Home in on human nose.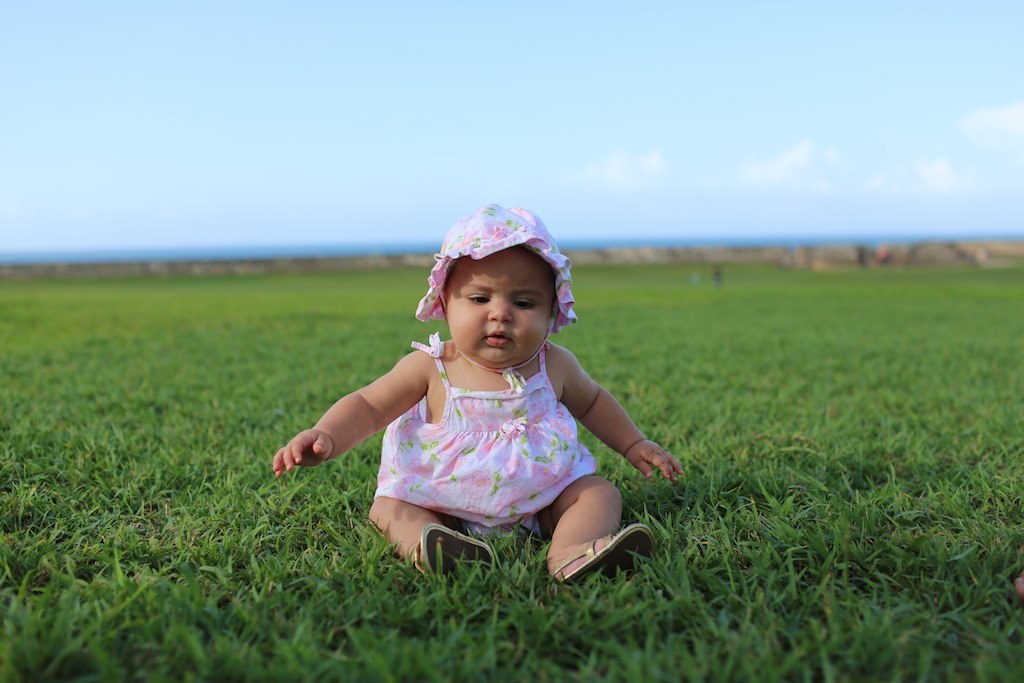
Homed in at x1=488, y1=295, x2=511, y2=321.
